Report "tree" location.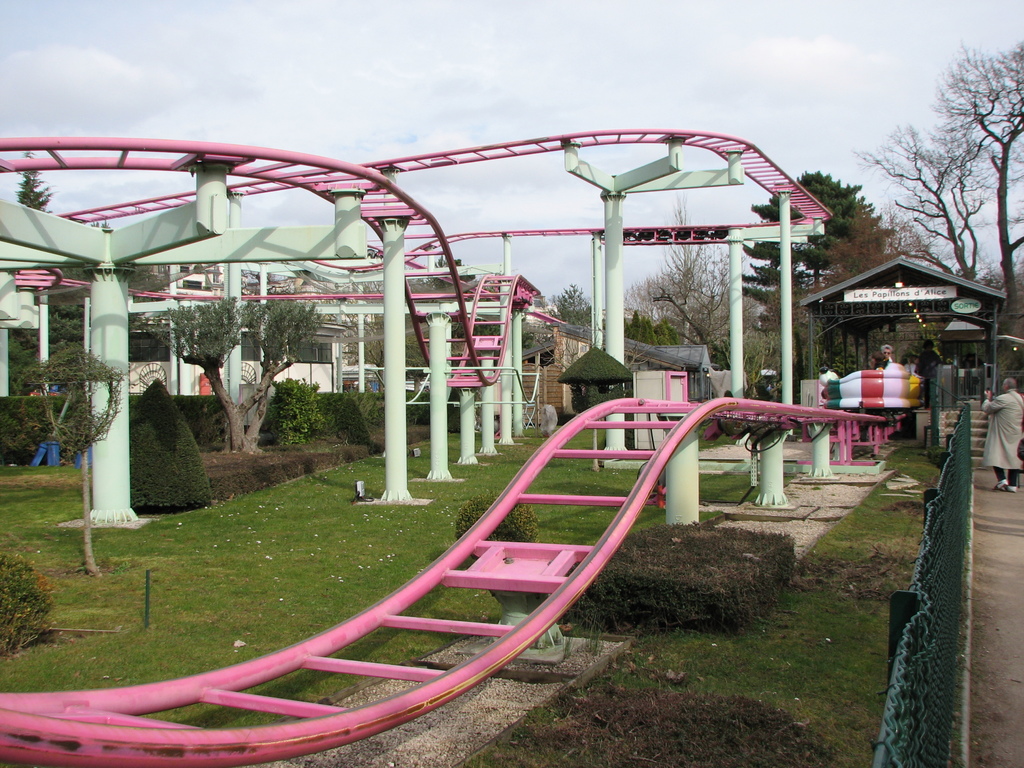
Report: locate(616, 196, 740, 352).
